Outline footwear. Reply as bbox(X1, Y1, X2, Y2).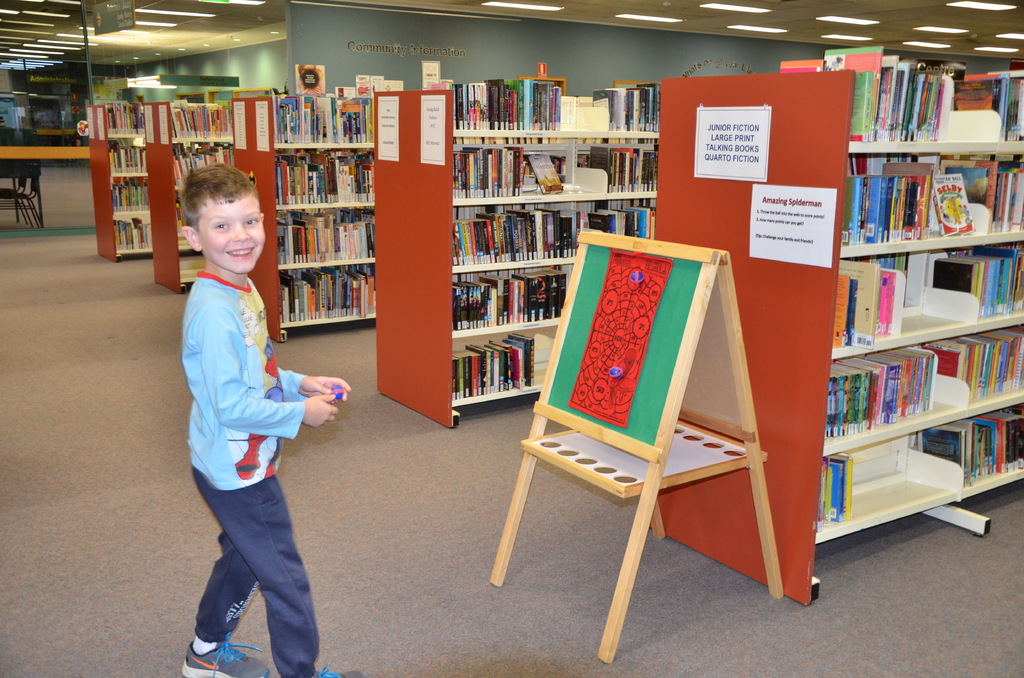
bbox(310, 665, 364, 677).
